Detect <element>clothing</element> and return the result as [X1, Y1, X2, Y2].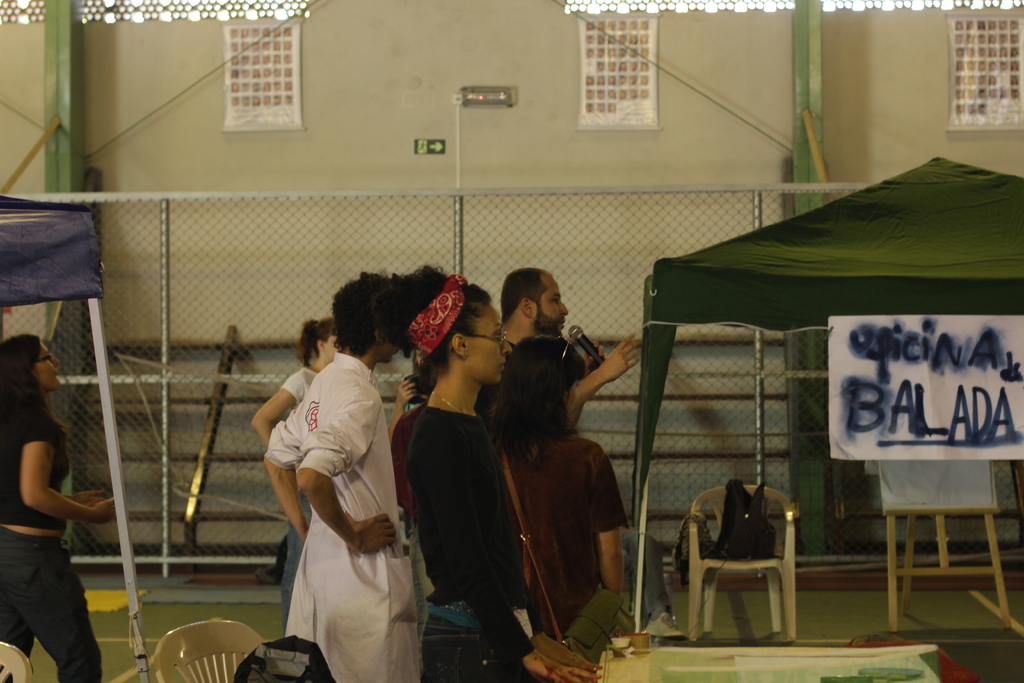
[478, 339, 516, 413].
